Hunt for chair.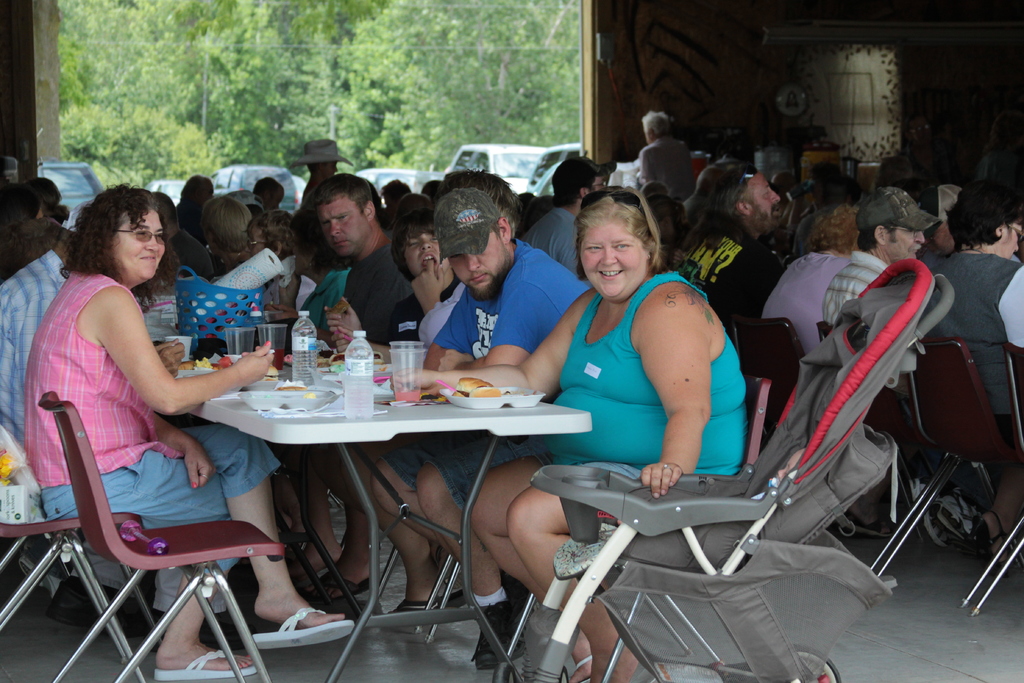
Hunted down at 971,342,1023,616.
